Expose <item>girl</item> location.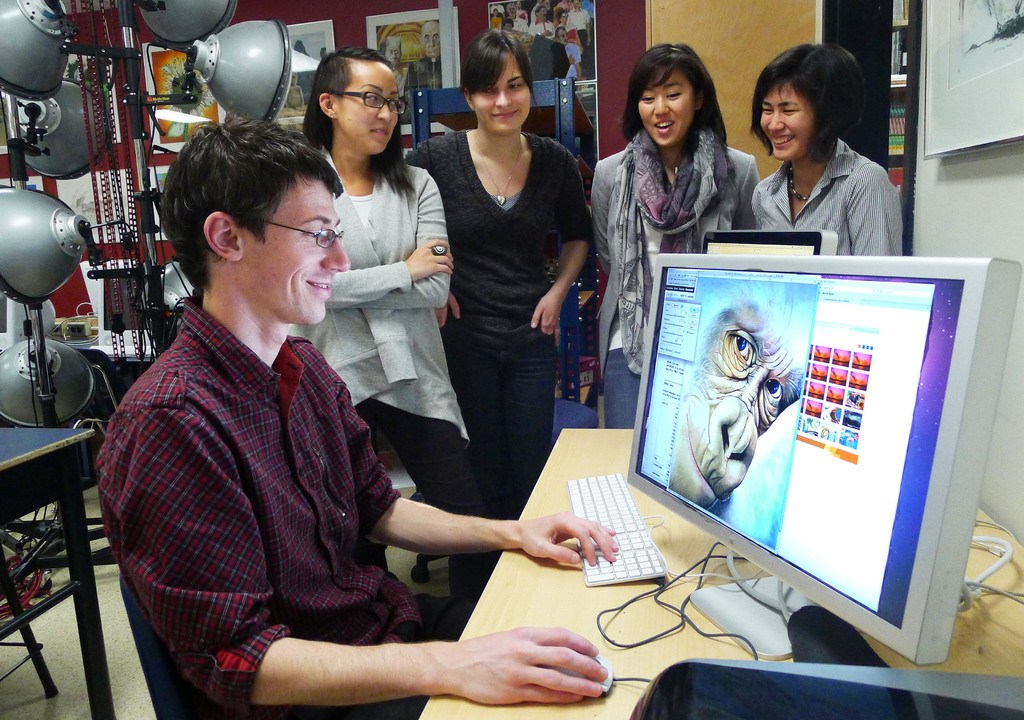
Exposed at <region>588, 44, 757, 422</region>.
